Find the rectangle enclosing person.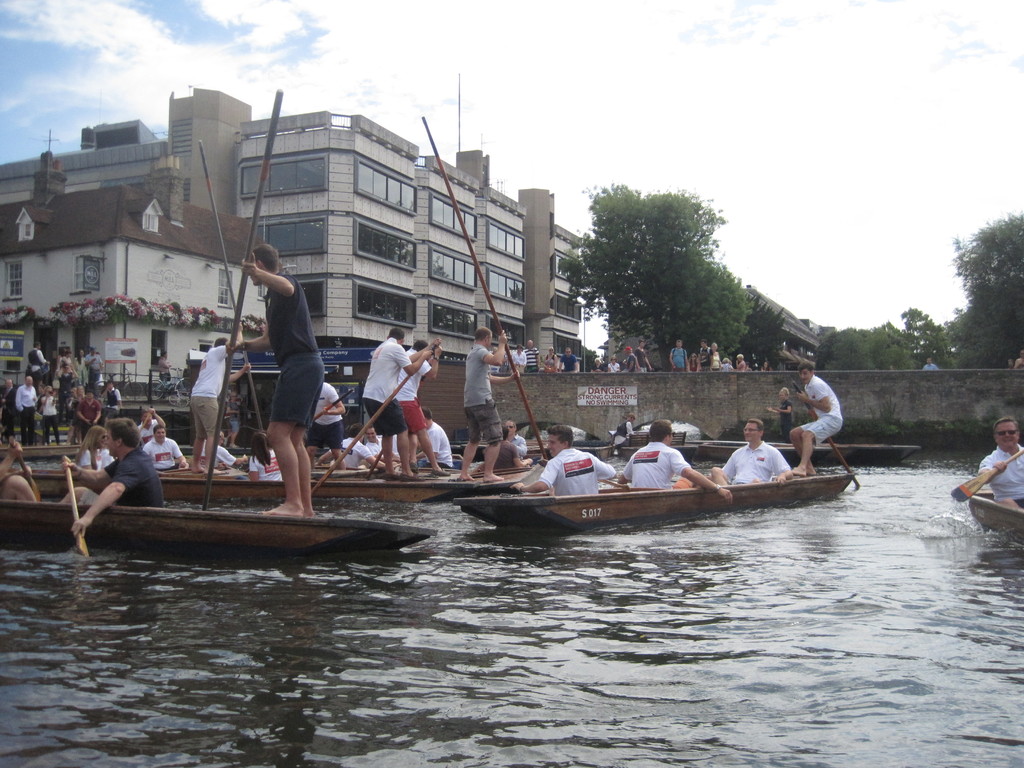
<region>607, 353, 618, 372</region>.
